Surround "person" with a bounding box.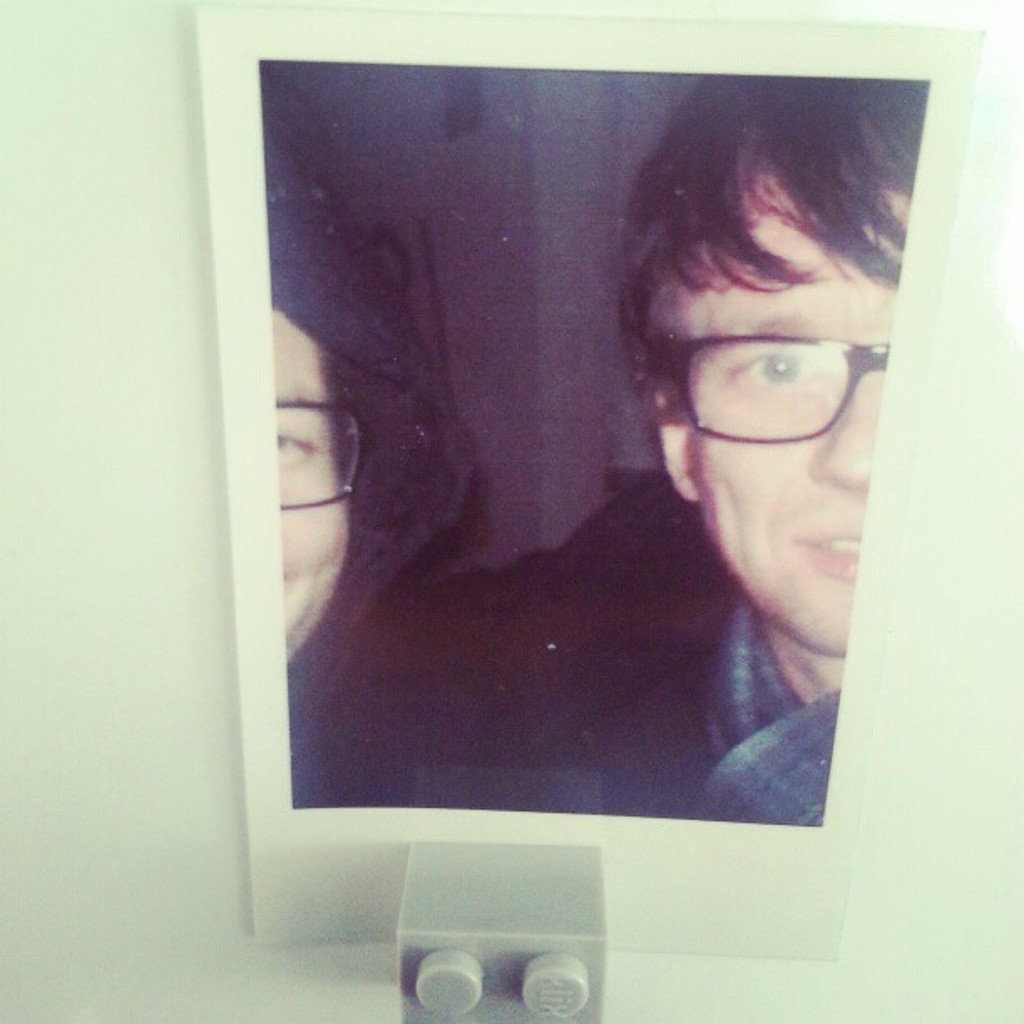
pyautogui.locateOnScreen(355, 70, 919, 830).
